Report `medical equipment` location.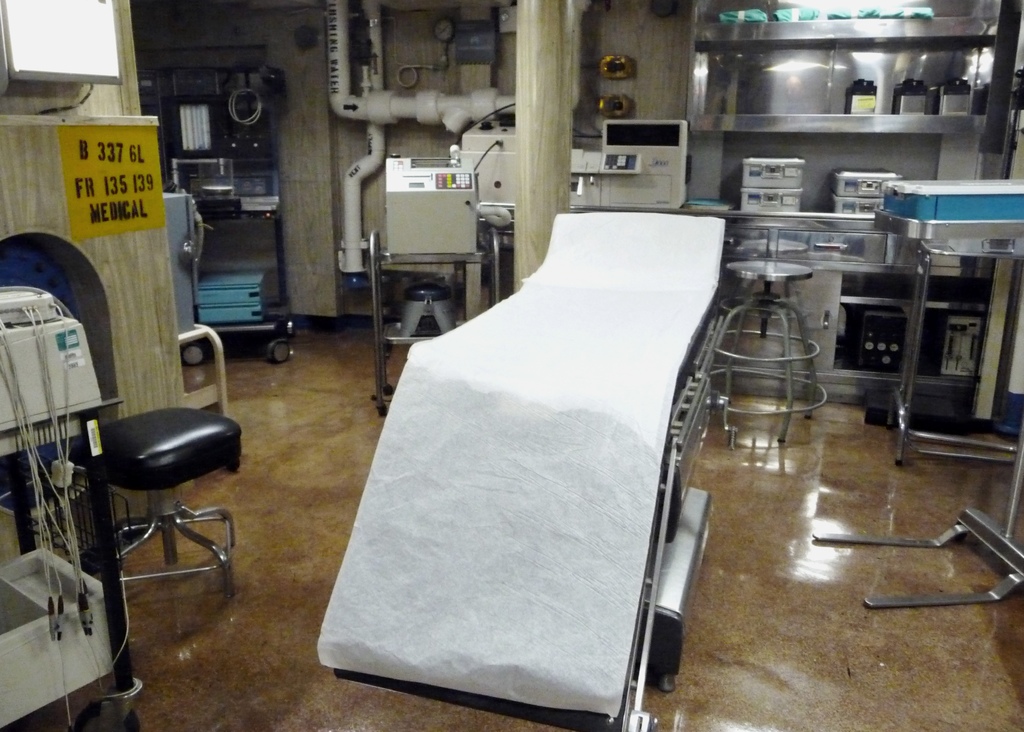
Report: (x1=367, y1=141, x2=492, y2=421).
